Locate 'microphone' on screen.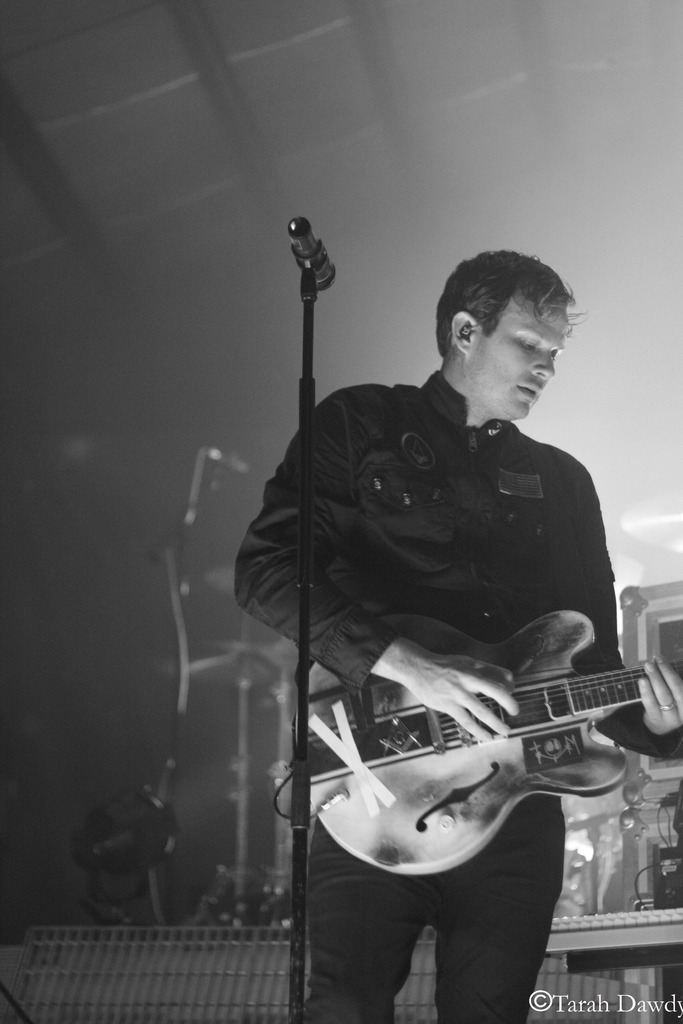
On screen at 281 204 347 309.
